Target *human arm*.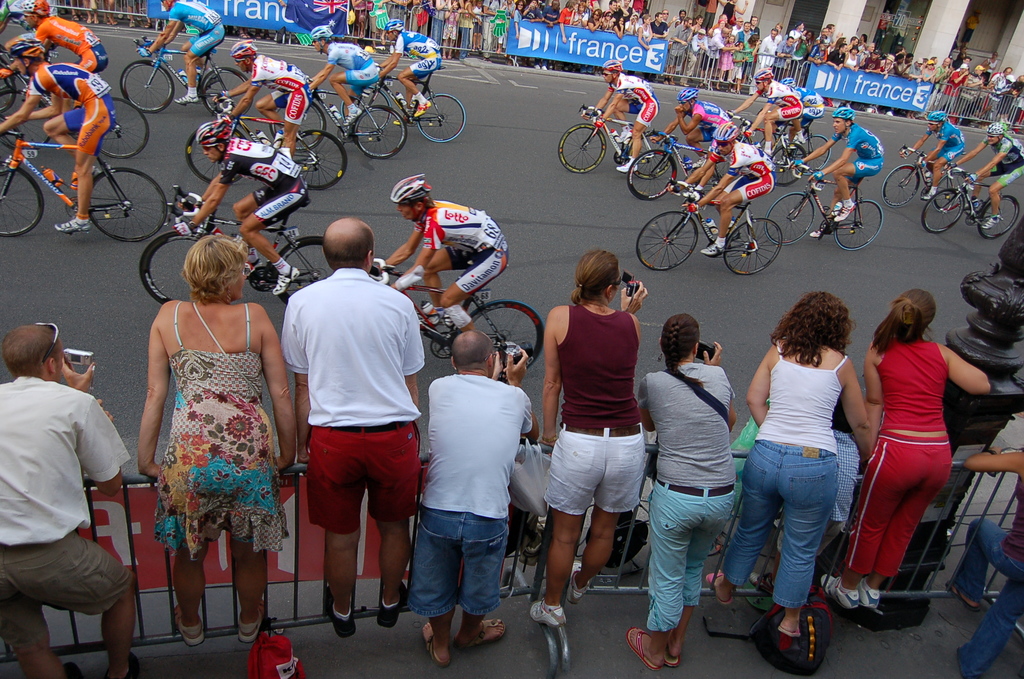
Target region: 625, 17, 632, 32.
